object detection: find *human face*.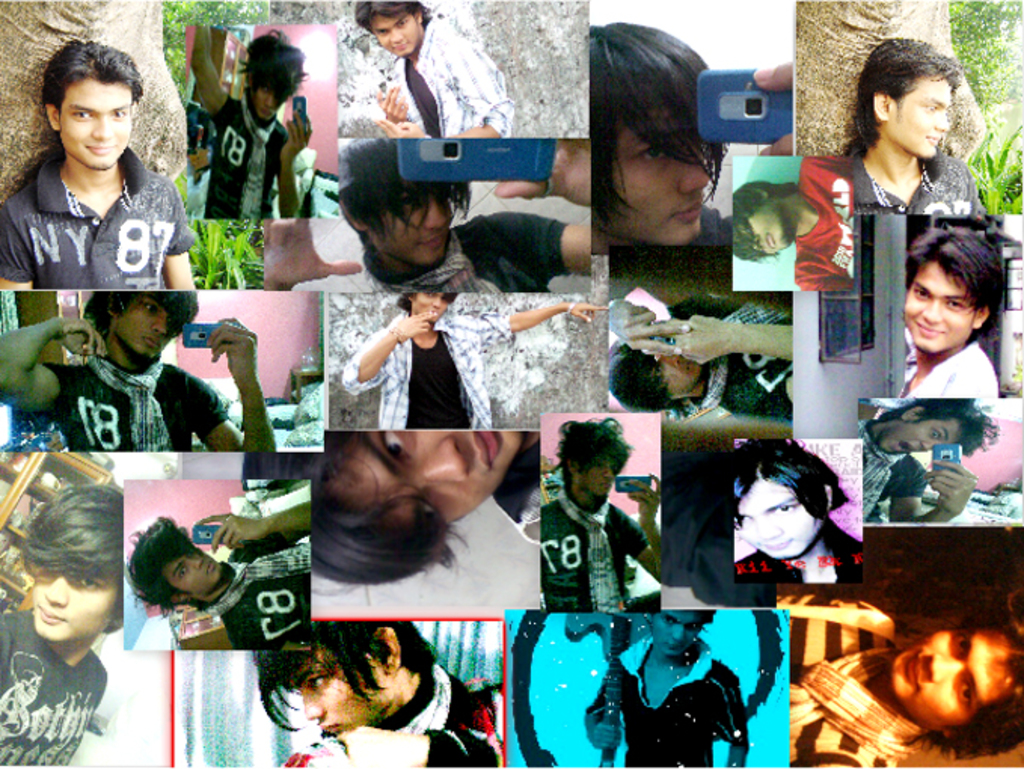
875,418,962,455.
